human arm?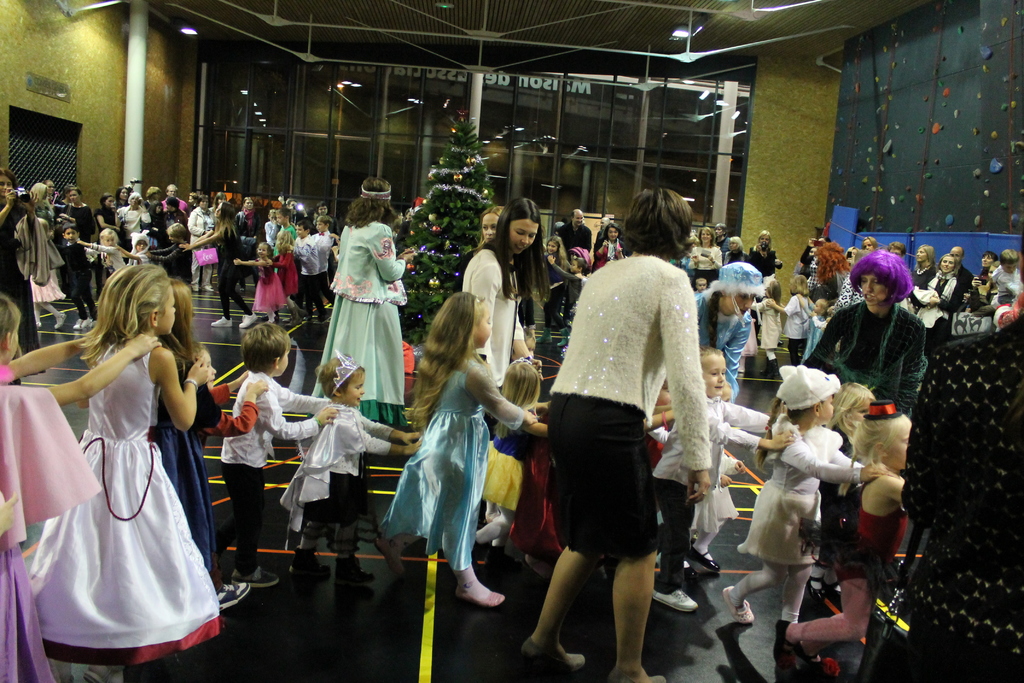
[x1=21, y1=189, x2=41, y2=228]
